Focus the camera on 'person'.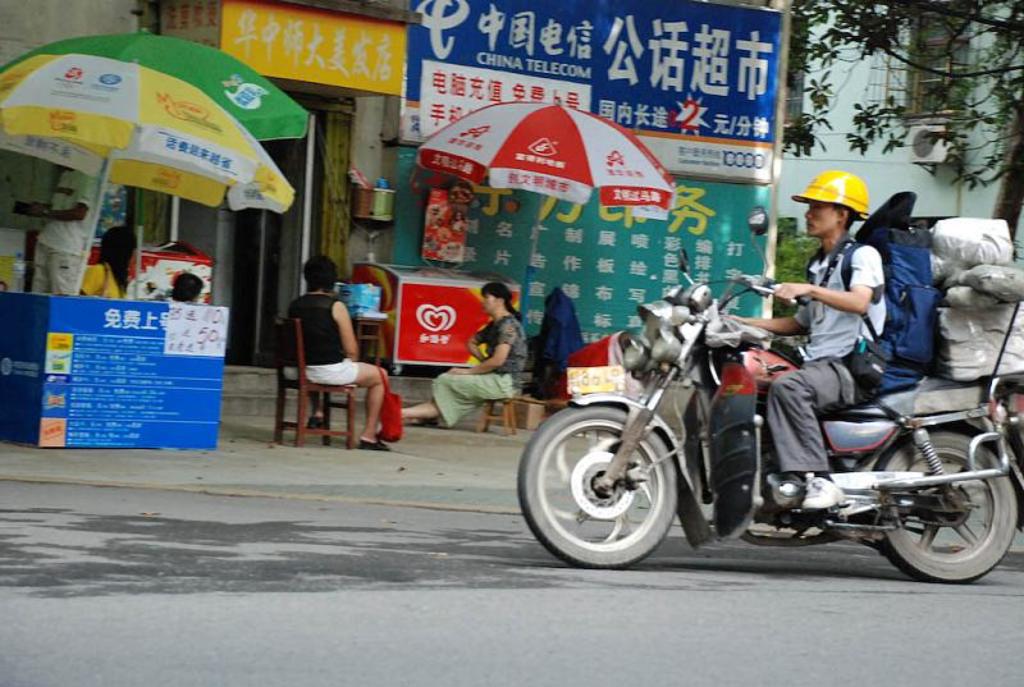
Focus region: [left=73, top=228, right=134, bottom=296].
